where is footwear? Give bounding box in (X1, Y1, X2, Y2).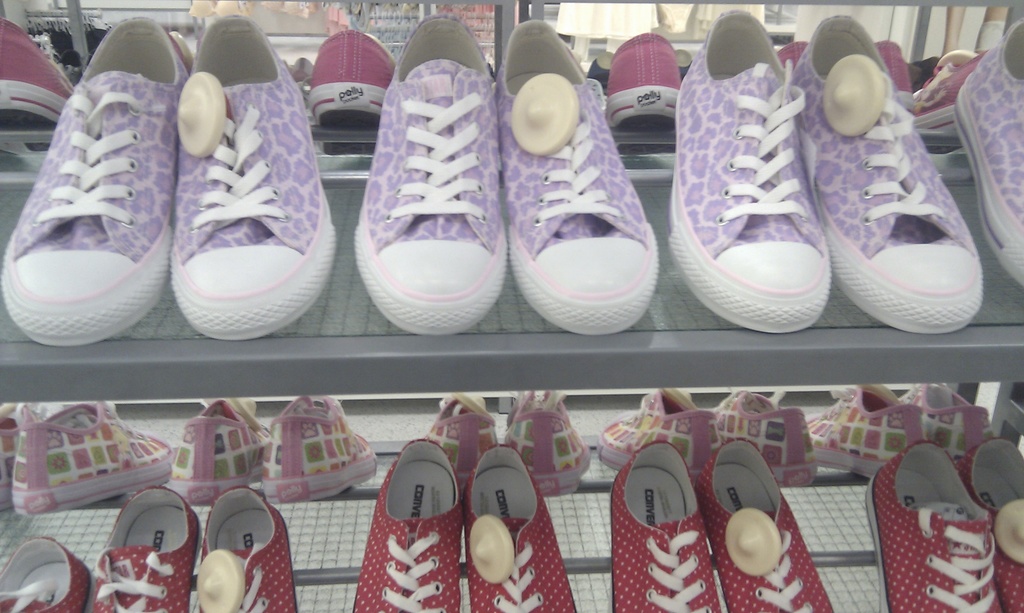
(904, 47, 988, 138).
